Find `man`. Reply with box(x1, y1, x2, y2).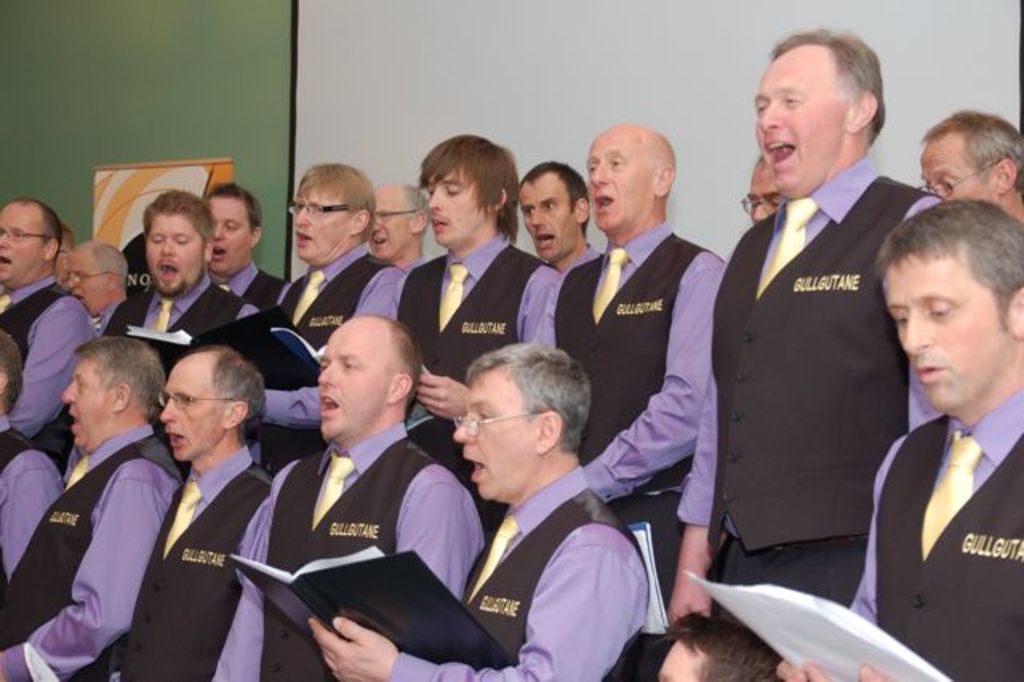
box(58, 186, 258, 482).
